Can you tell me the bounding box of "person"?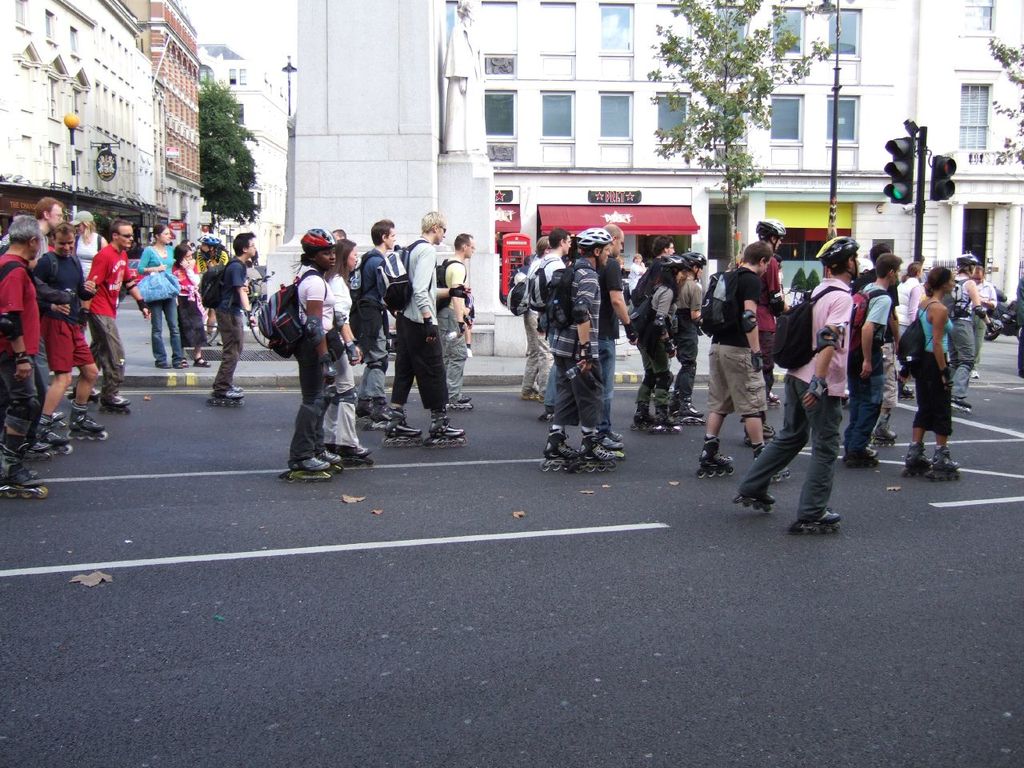
{"left": 84, "top": 213, "right": 140, "bottom": 409}.
